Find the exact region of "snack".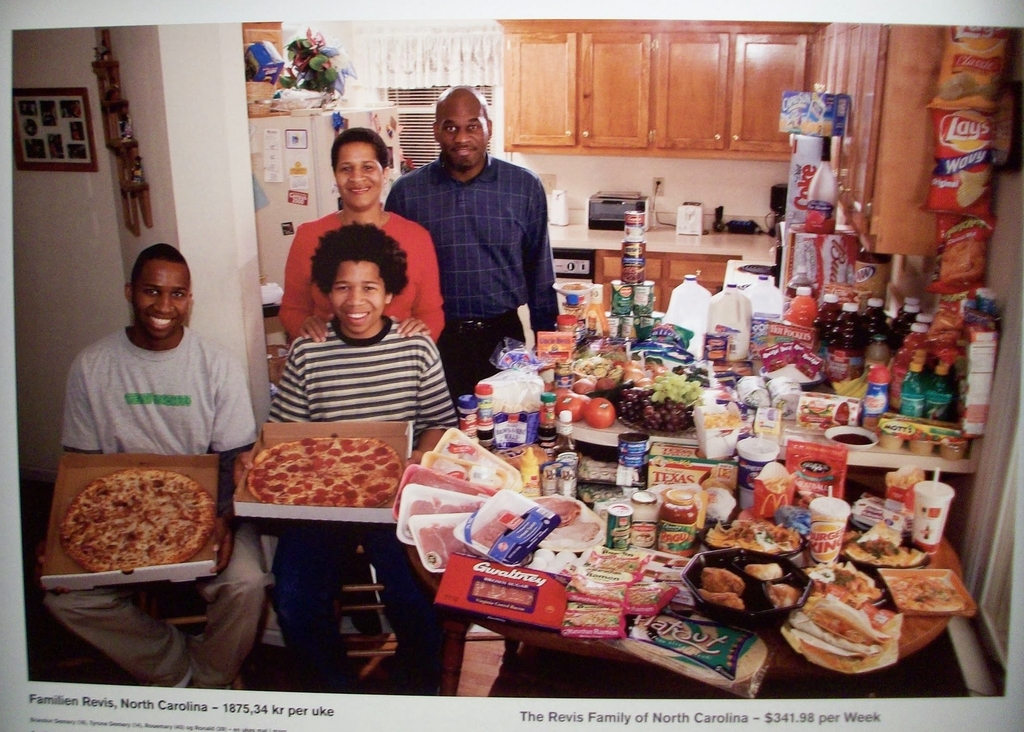
Exact region: select_region(844, 539, 906, 565).
